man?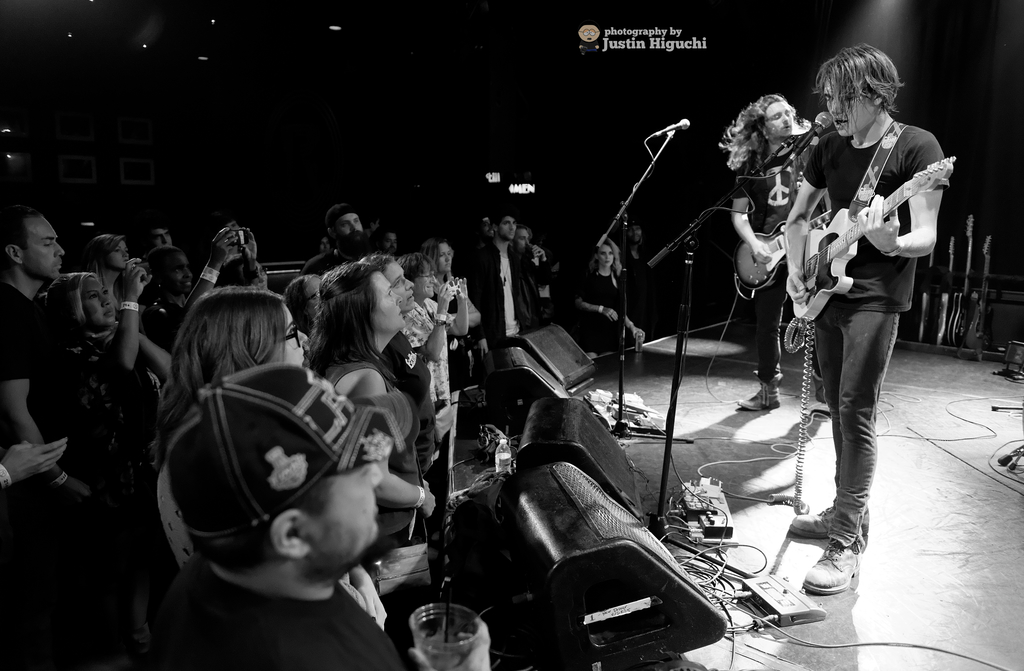
(508,222,548,330)
